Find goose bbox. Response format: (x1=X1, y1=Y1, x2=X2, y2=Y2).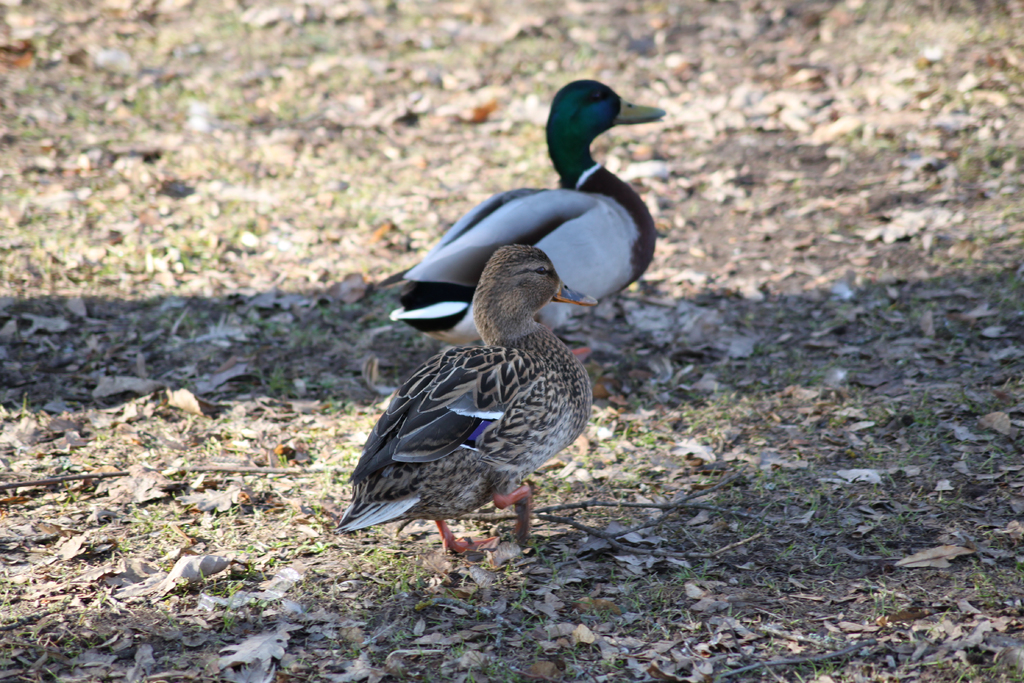
(x1=335, y1=255, x2=593, y2=567).
